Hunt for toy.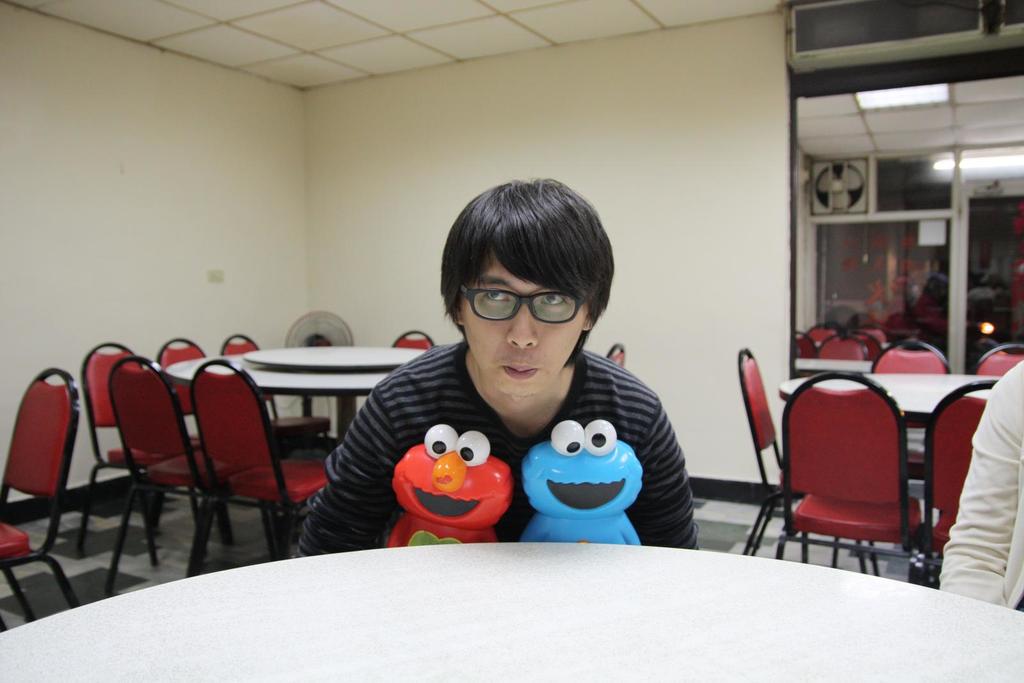
Hunted down at bbox=[519, 417, 640, 549].
